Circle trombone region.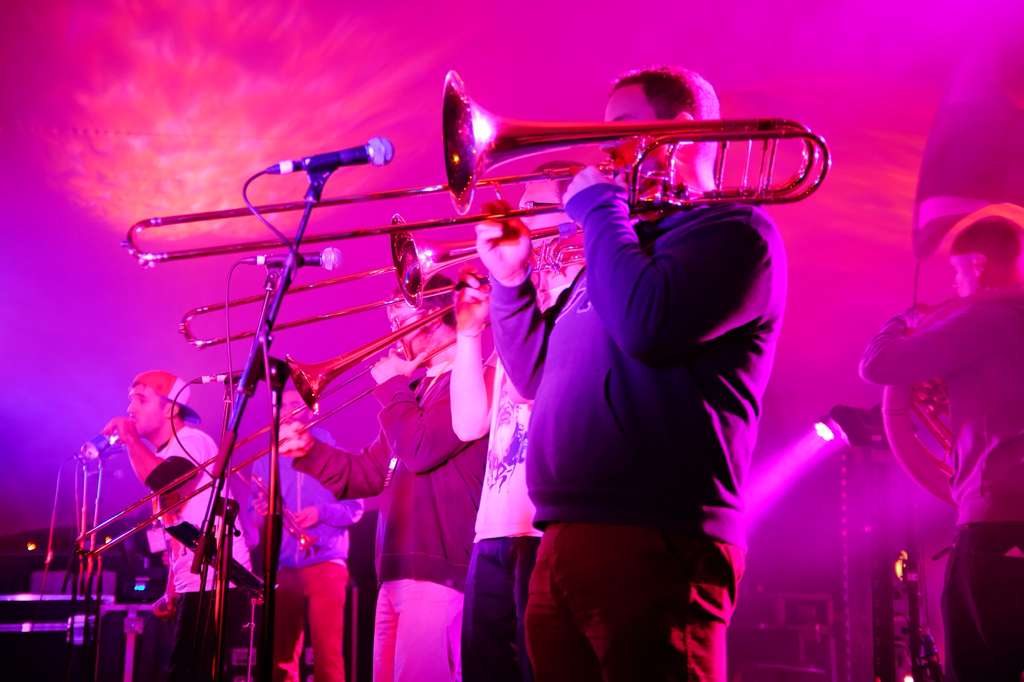
Region: [left=123, top=65, right=831, bottom=266].
